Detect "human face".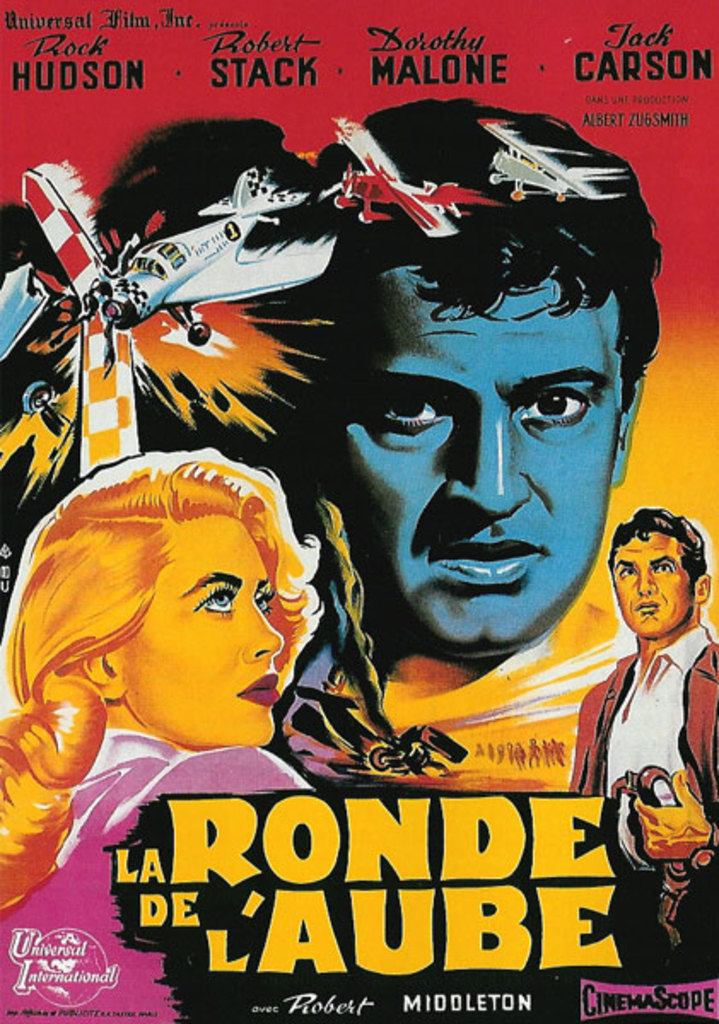
Detected at 598:531:702:640.
